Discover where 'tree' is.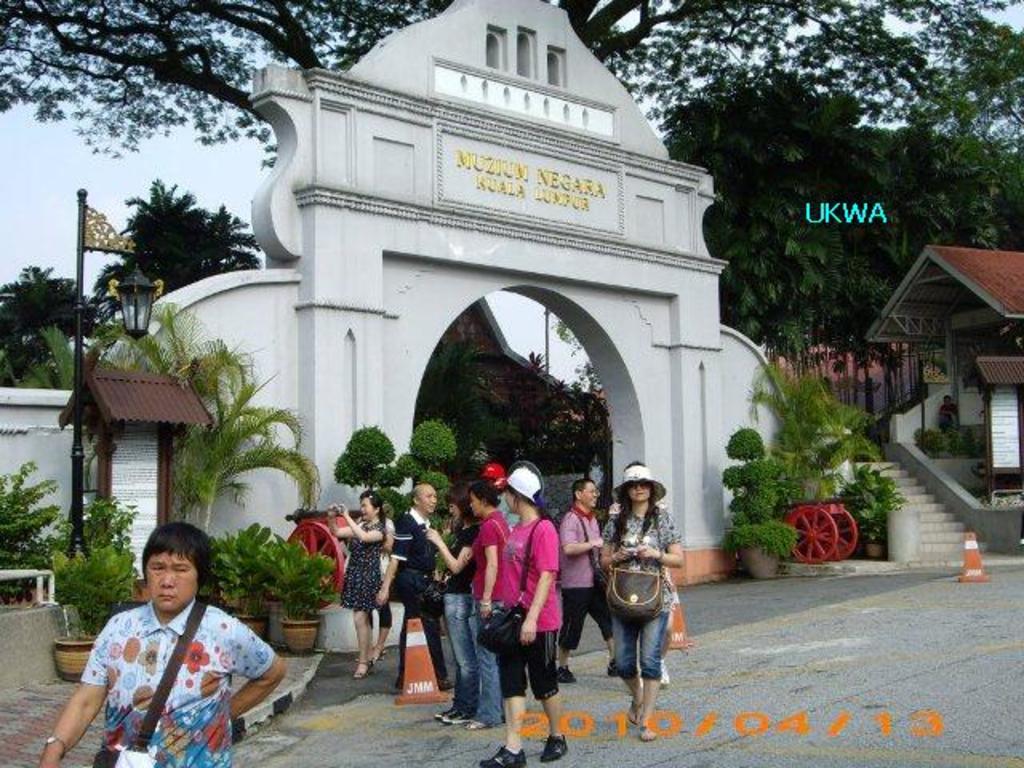
Discovered at (left=416, top=344, right=526, bottom=469).
